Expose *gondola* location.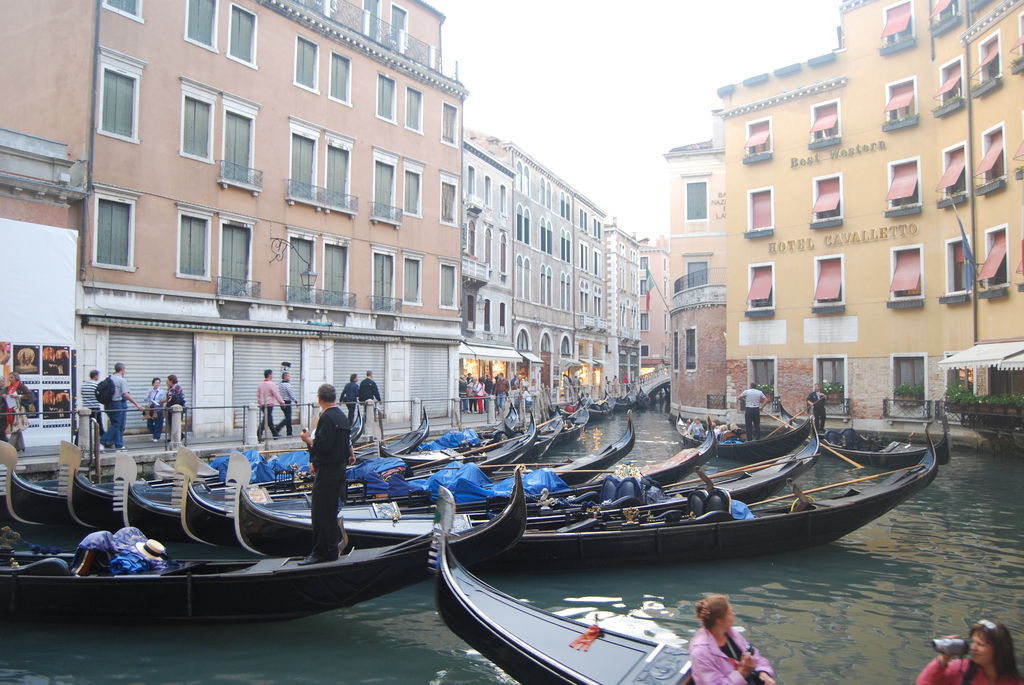
Exposed at [347,403,430,468].
